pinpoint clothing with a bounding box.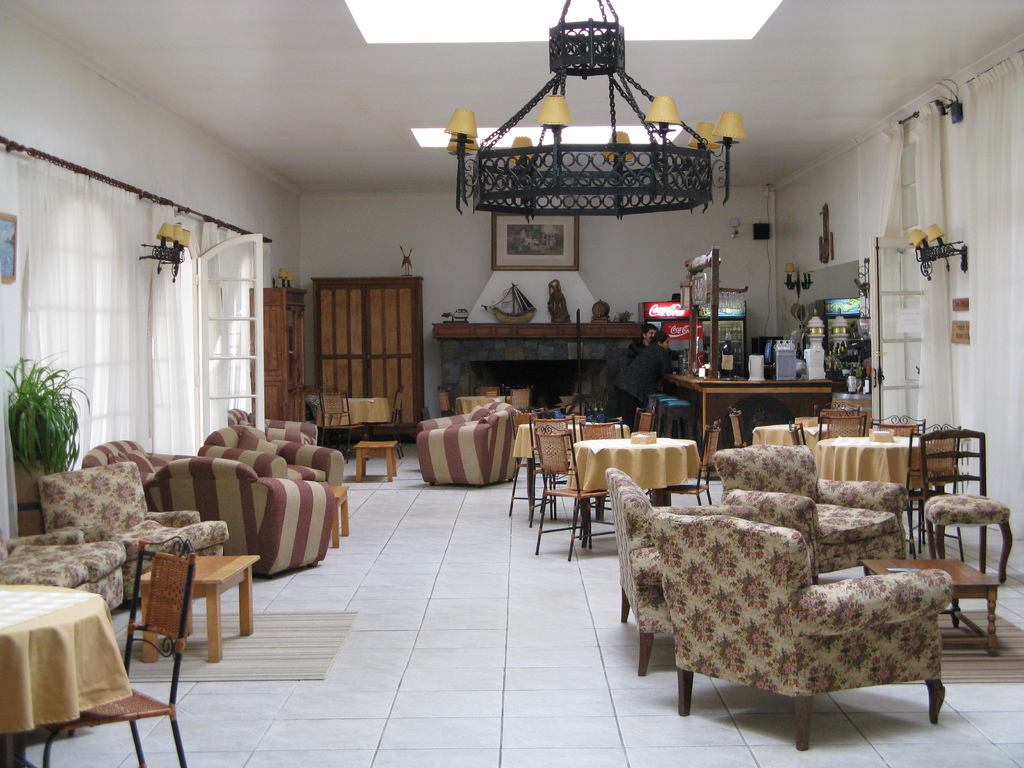
crop(546, 287, 574, 323).
